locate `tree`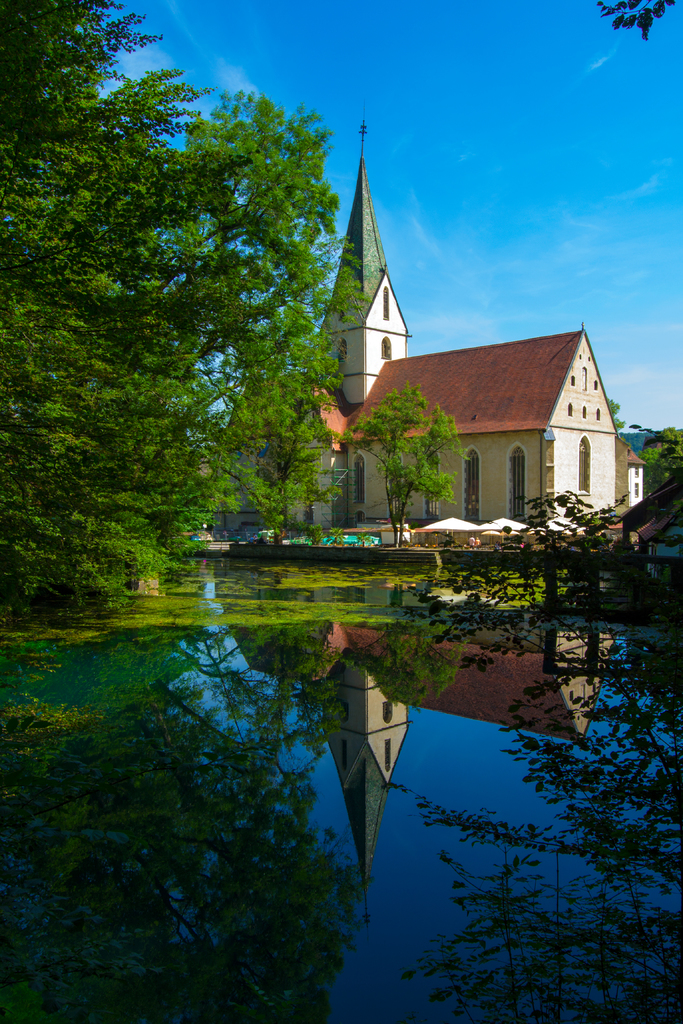
box=[336, 380, 468, 540]
